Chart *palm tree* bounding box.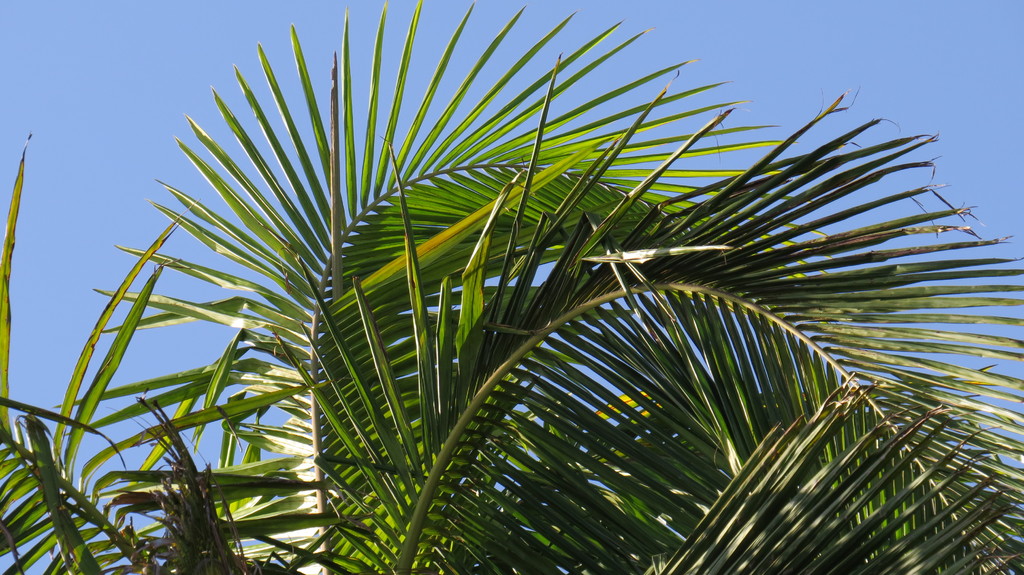
Charted: bbox(70, 70, 908, 574).
